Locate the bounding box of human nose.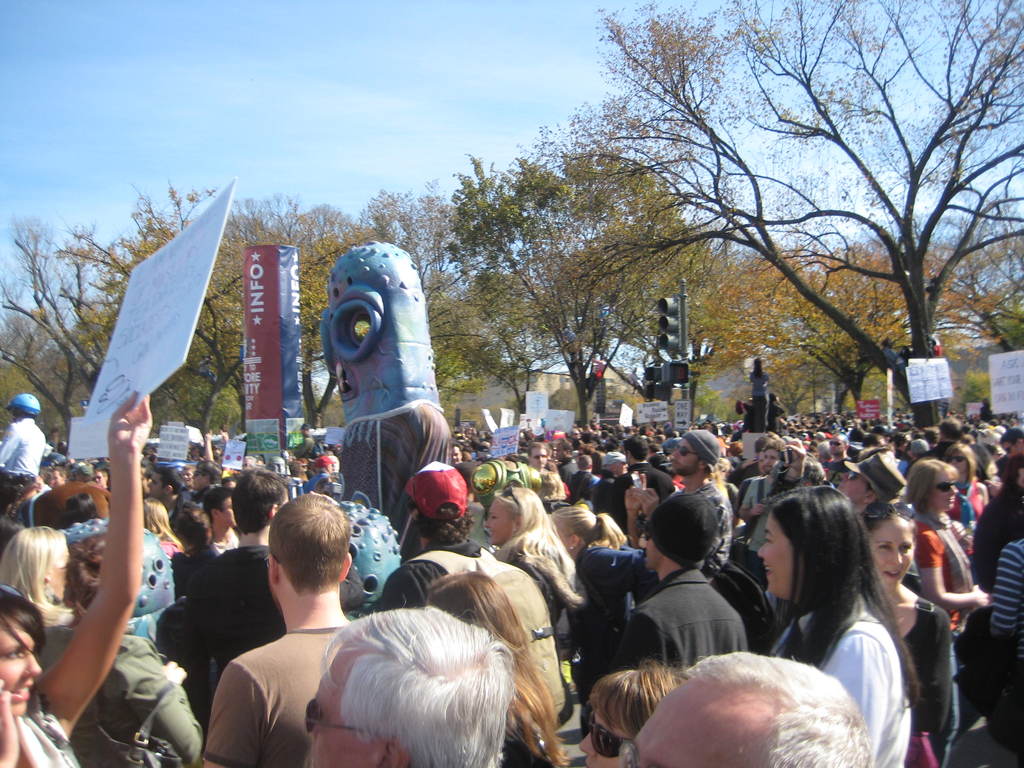
Bounding box: <box>19,656,42,680</box>.
